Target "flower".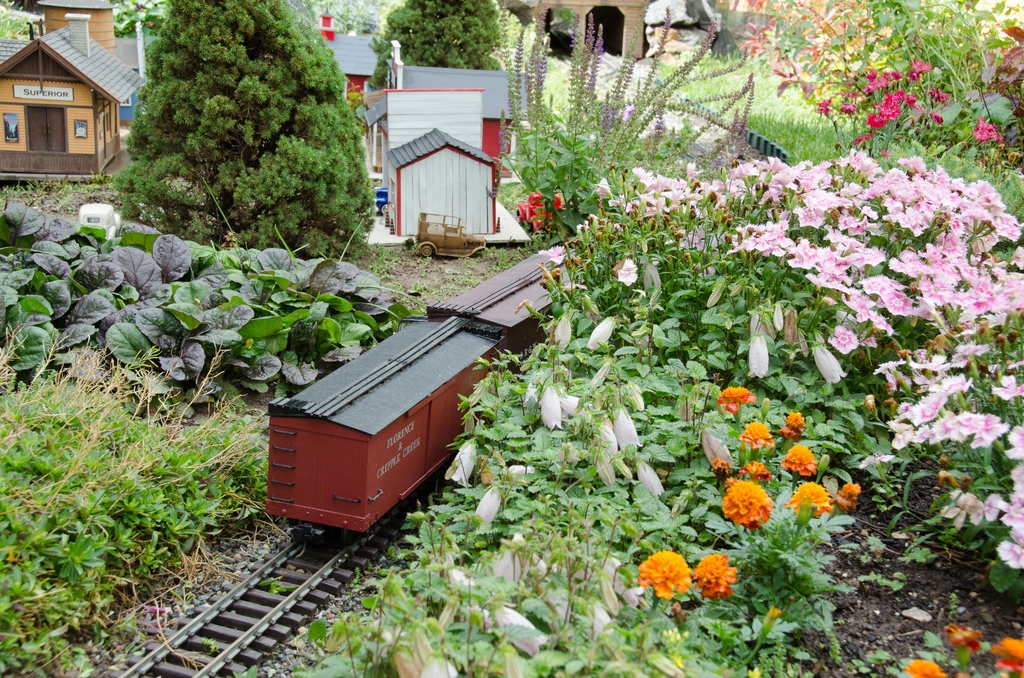
Target region: Rect(997, 636, 1023, 672).
